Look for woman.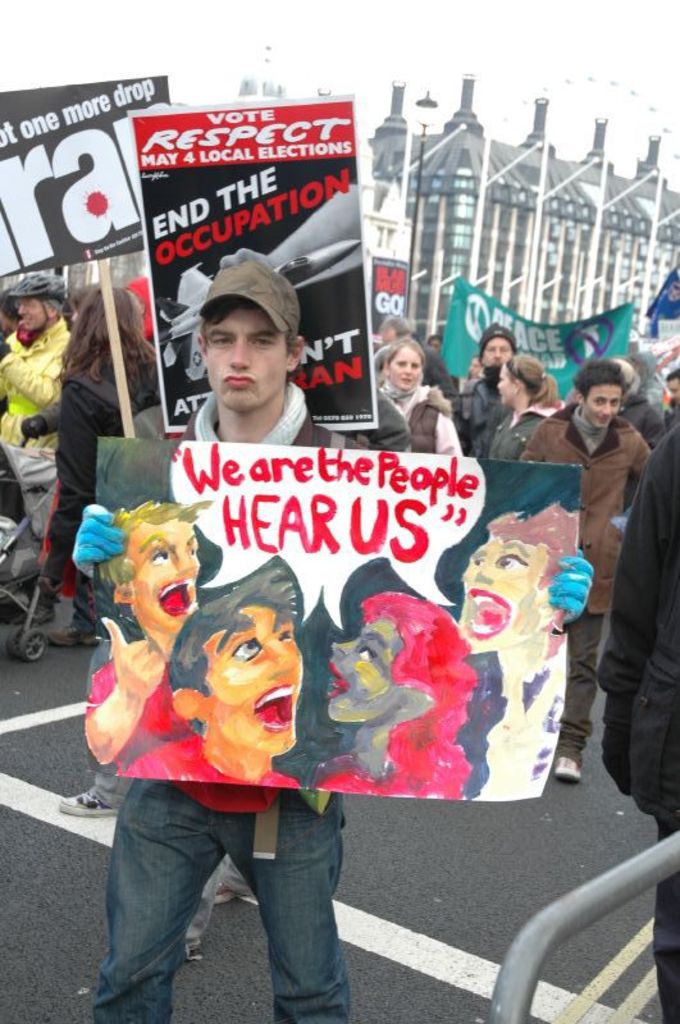
Found: detection(35, 288, 160, 822).
